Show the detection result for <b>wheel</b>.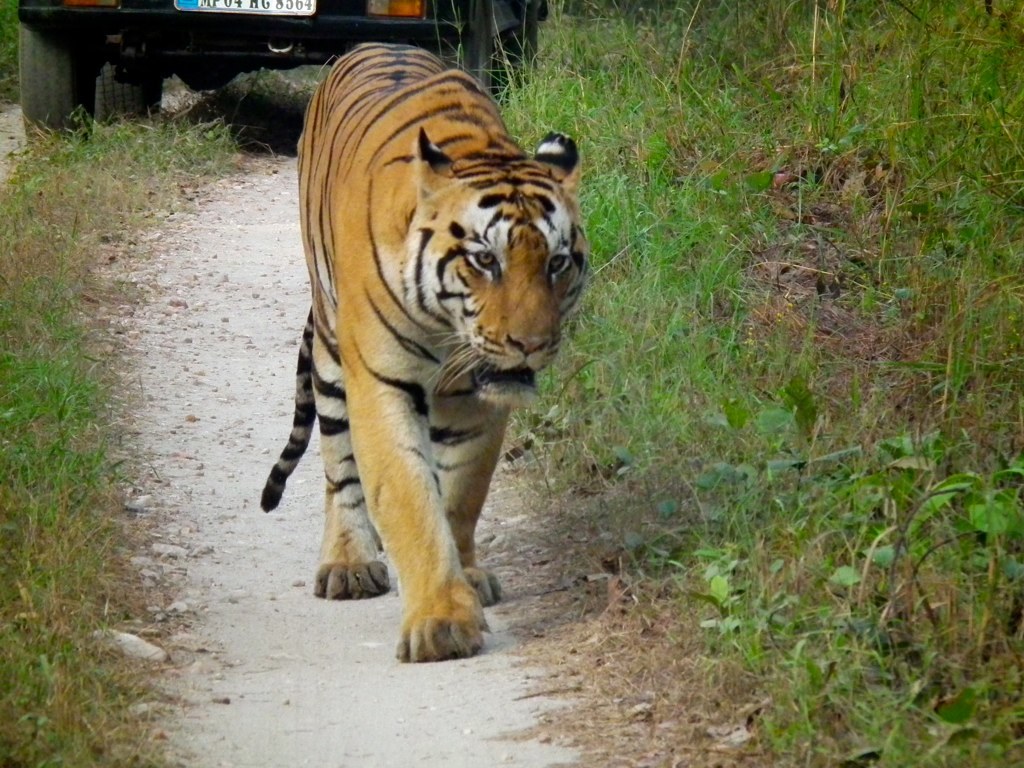
Rect(21, 17, 94, 163).
